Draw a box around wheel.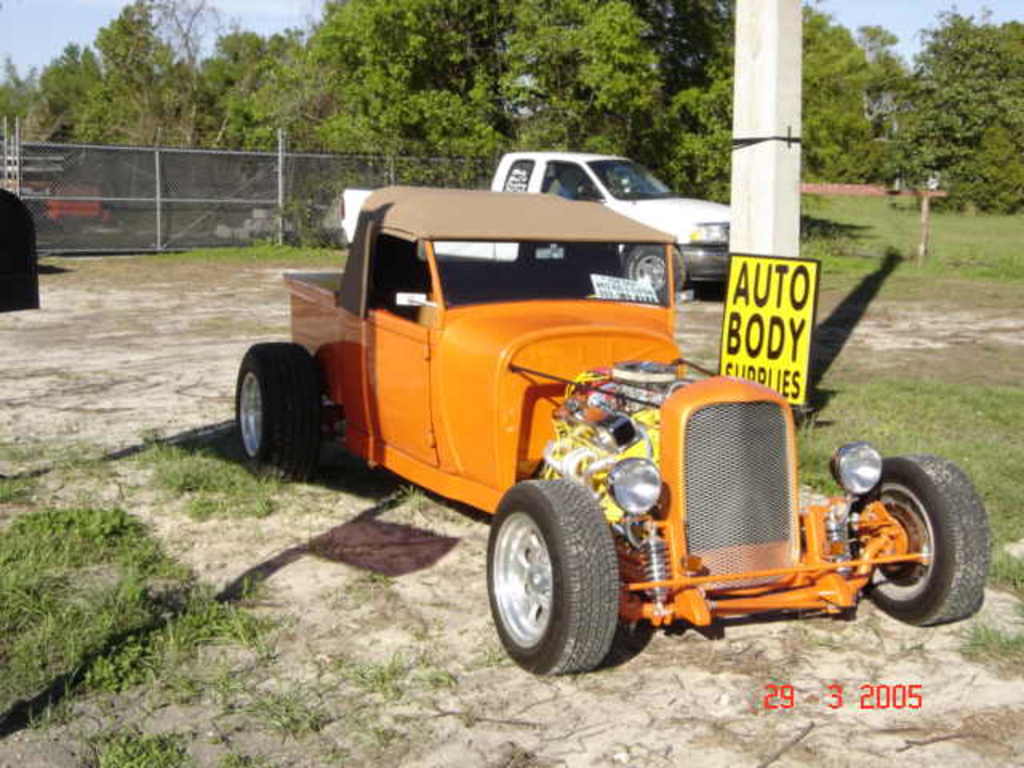
[488,475,629,674].
